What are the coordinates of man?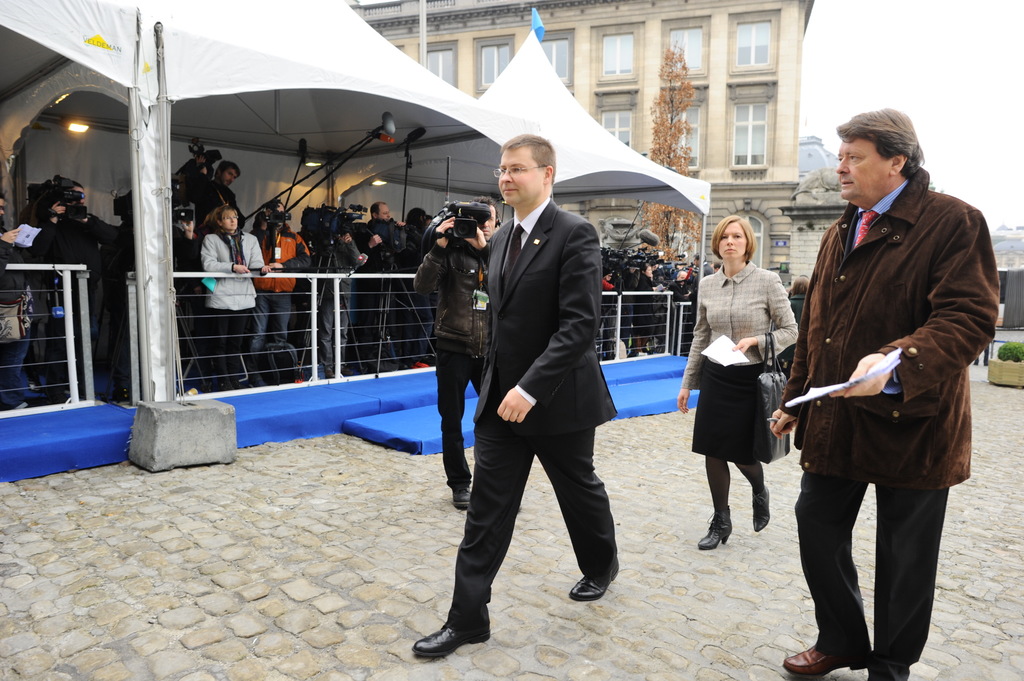
region(179, 159, 244, 239).
